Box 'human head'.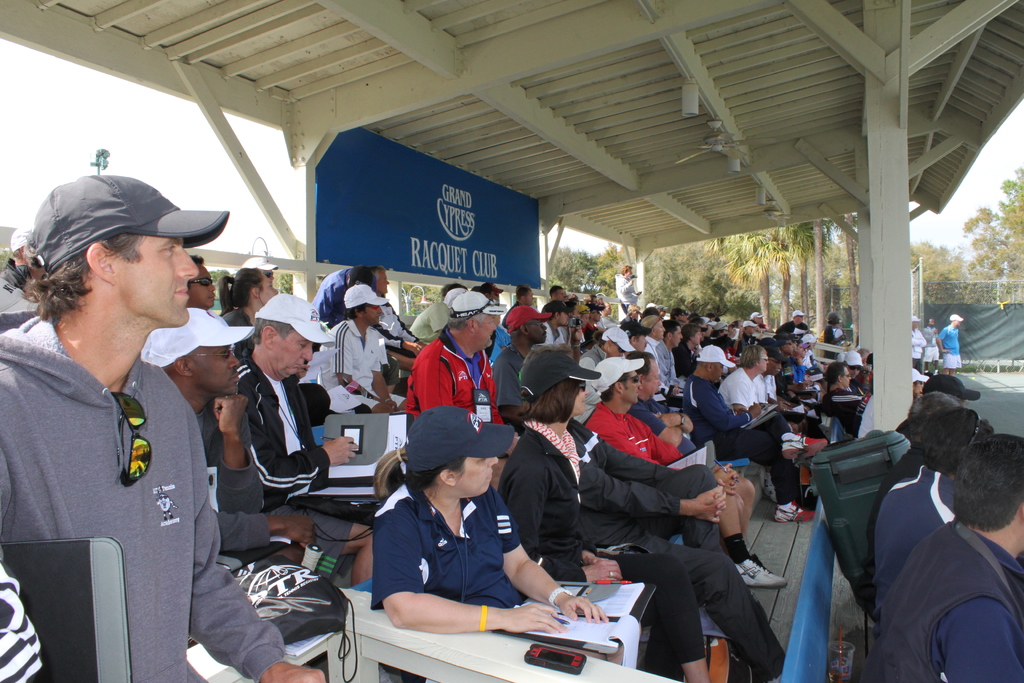
[778,335,796,360].
